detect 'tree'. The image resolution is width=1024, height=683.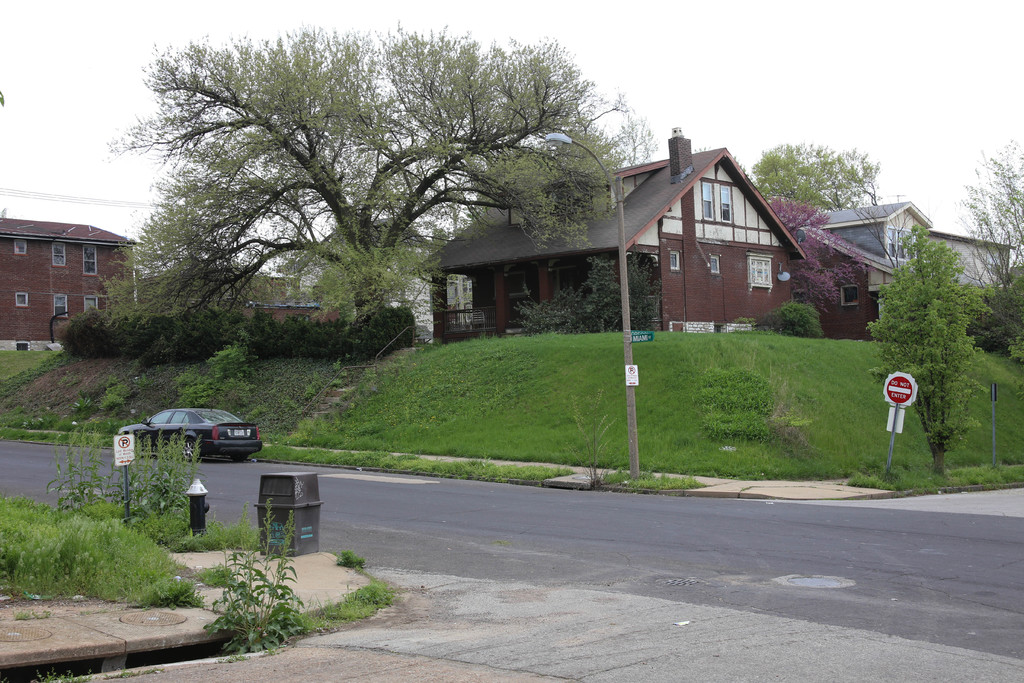
972,257,1023,362.
